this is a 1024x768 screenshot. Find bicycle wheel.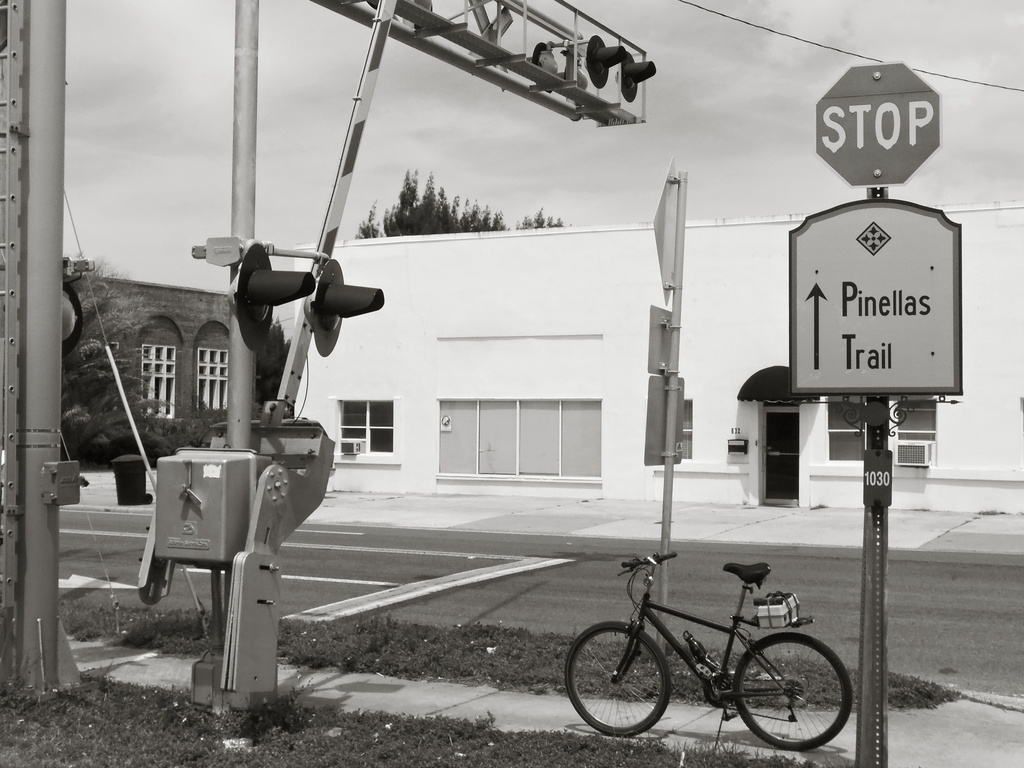
Bounding box: x1=744 y1=637 x2=828 y2=752.
